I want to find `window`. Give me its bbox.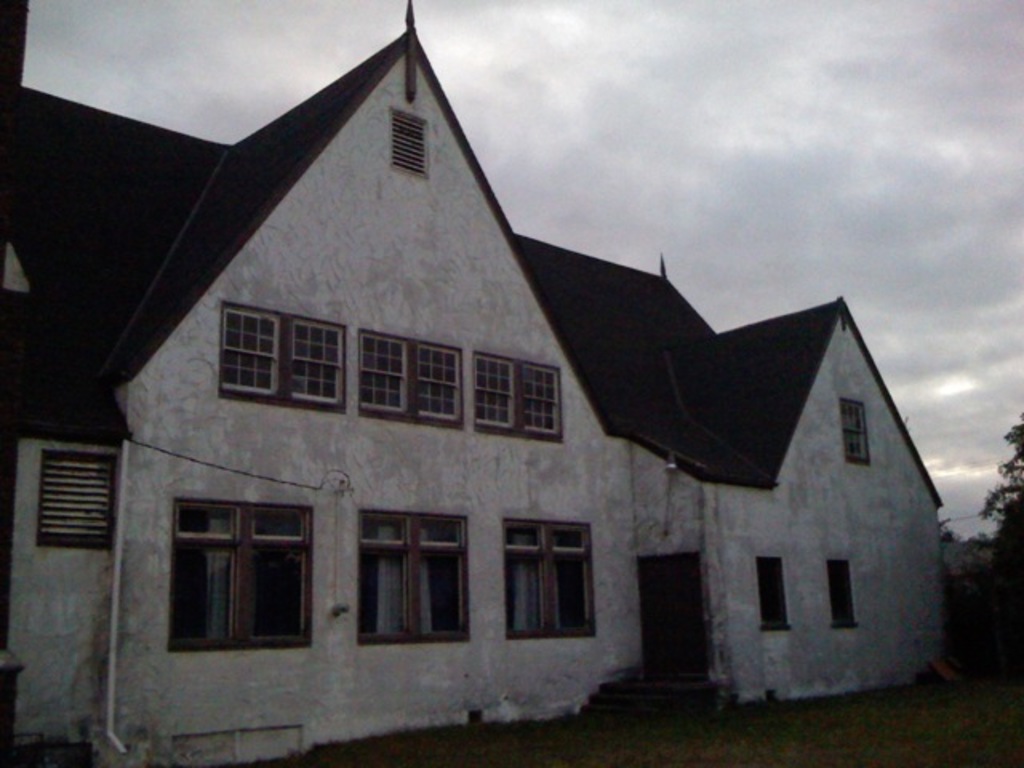
bbox=(752, 555, 792, 634).
